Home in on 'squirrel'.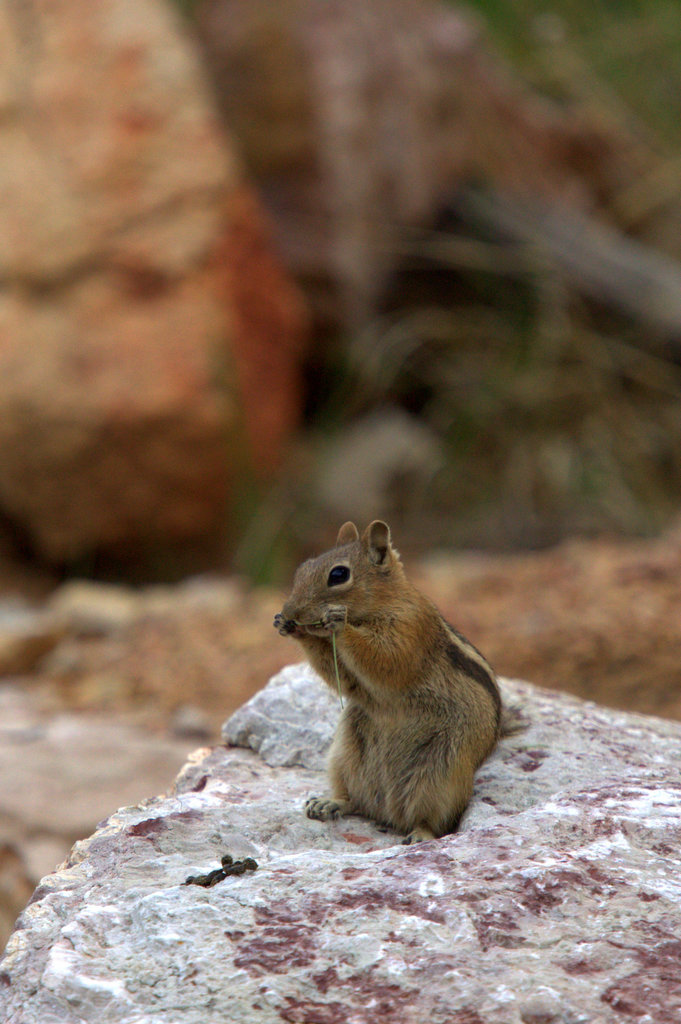
Homed in at pyautogui.locateOnScreen(271, 520, 534, 847).
